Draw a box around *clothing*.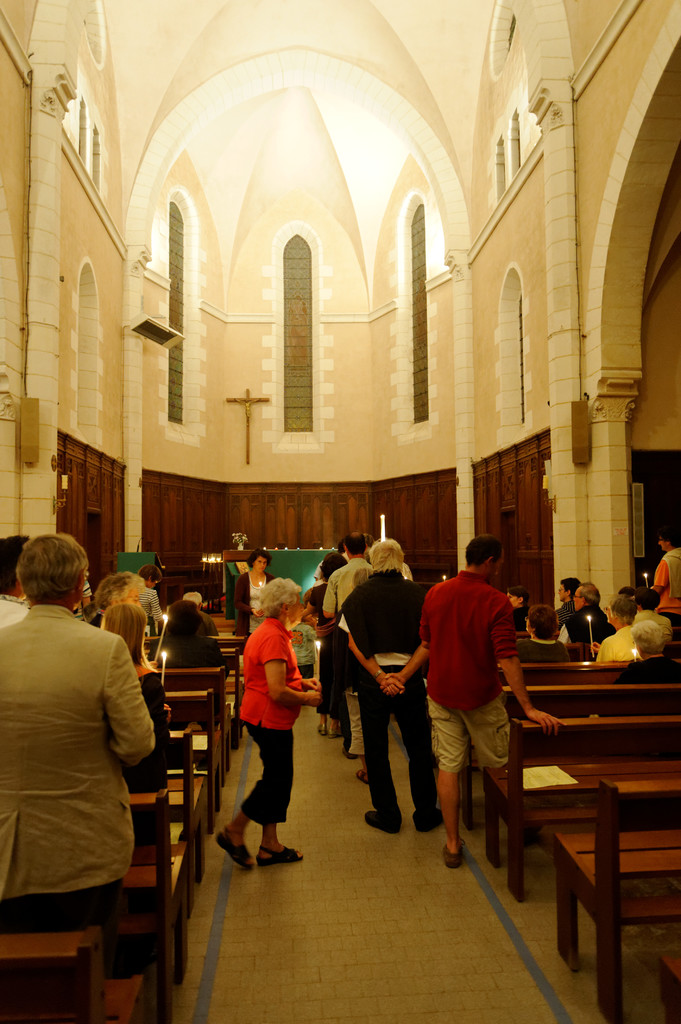
519/639/570/666.
